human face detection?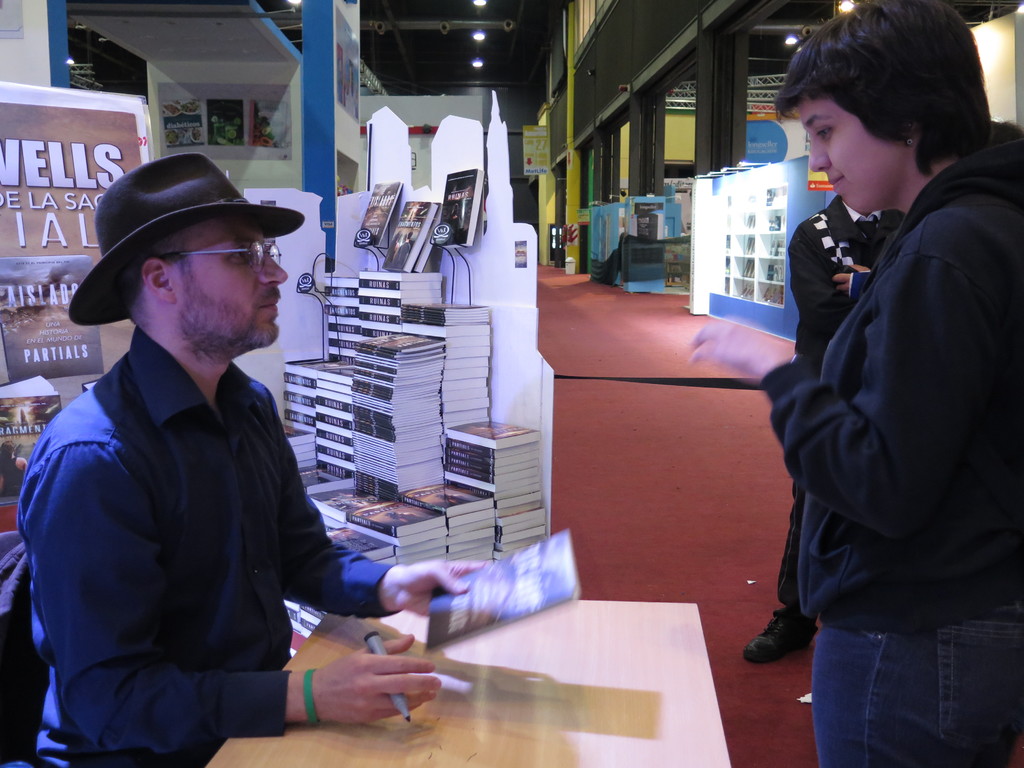
Rect(805, 99, 902, 220)
